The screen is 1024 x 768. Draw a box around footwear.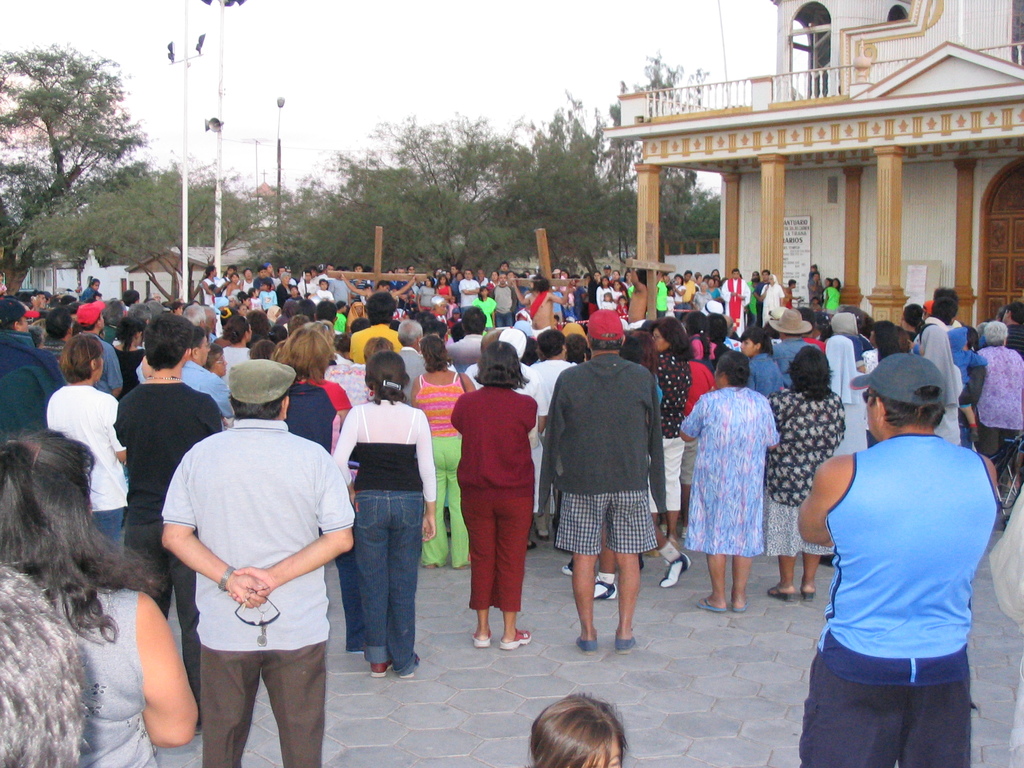
473/634/494/646.
